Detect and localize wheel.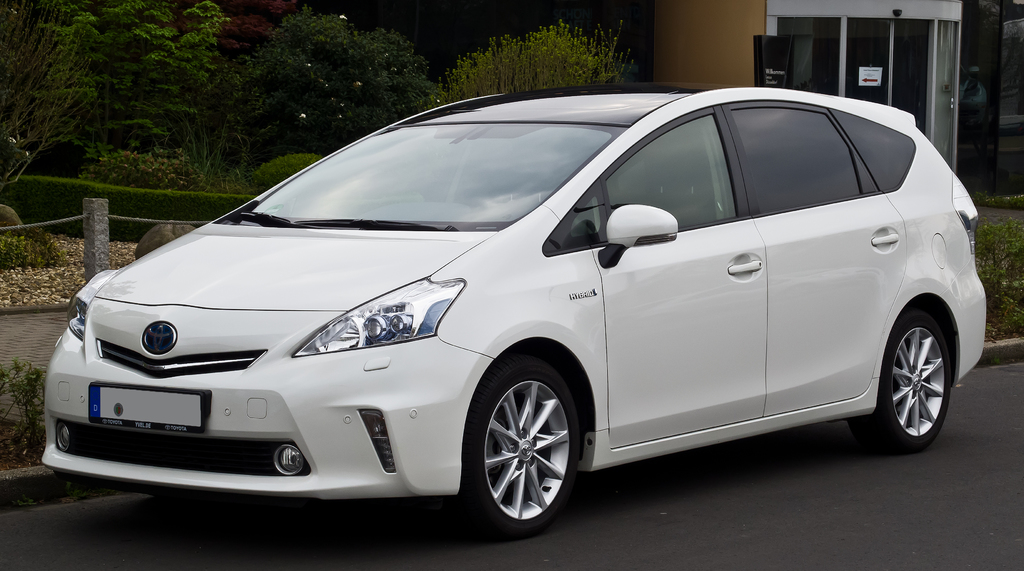
Localized at bbox(880, 306, 968, 433).
